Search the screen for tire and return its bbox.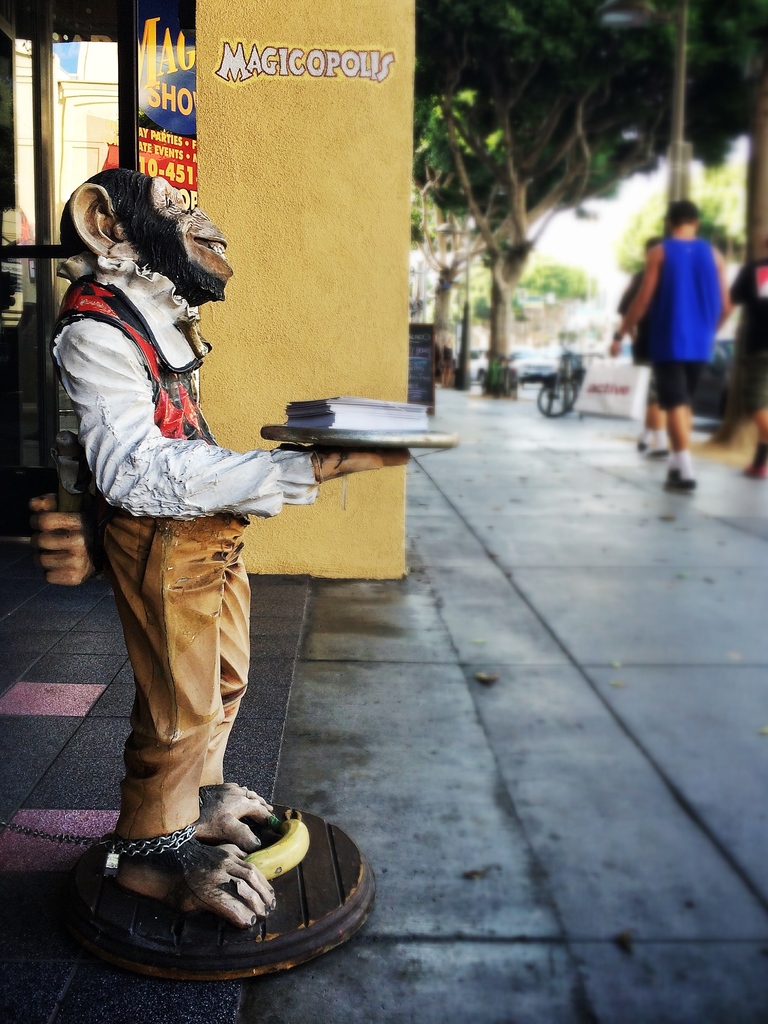
Found: box=[532, 378, 573, 417].
